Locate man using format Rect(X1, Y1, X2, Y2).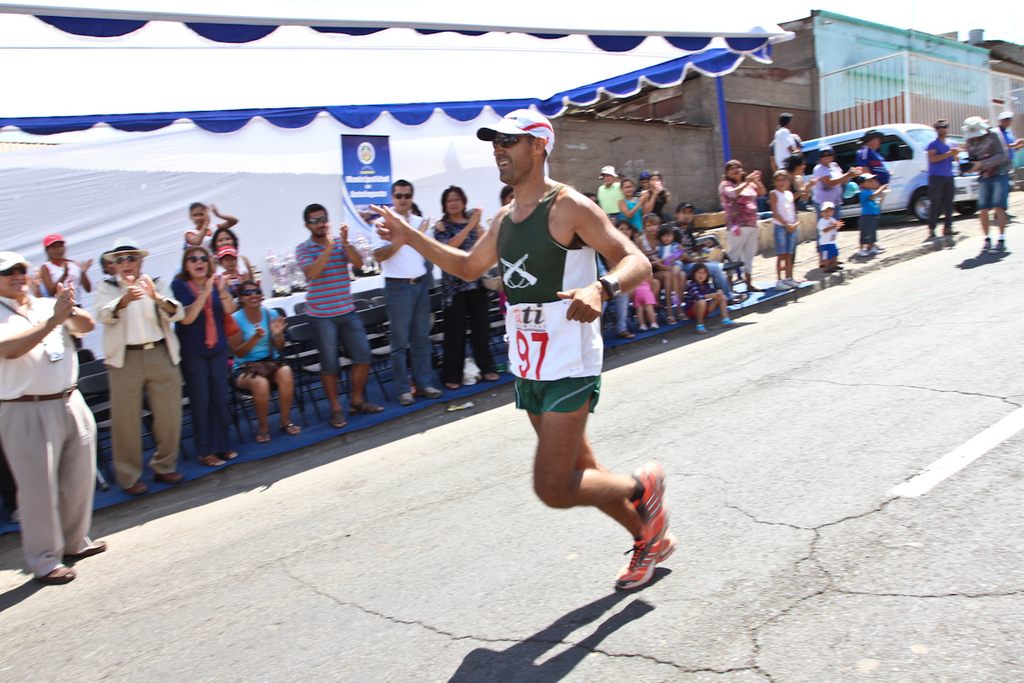
Rect(596, 164, 623, 225).
